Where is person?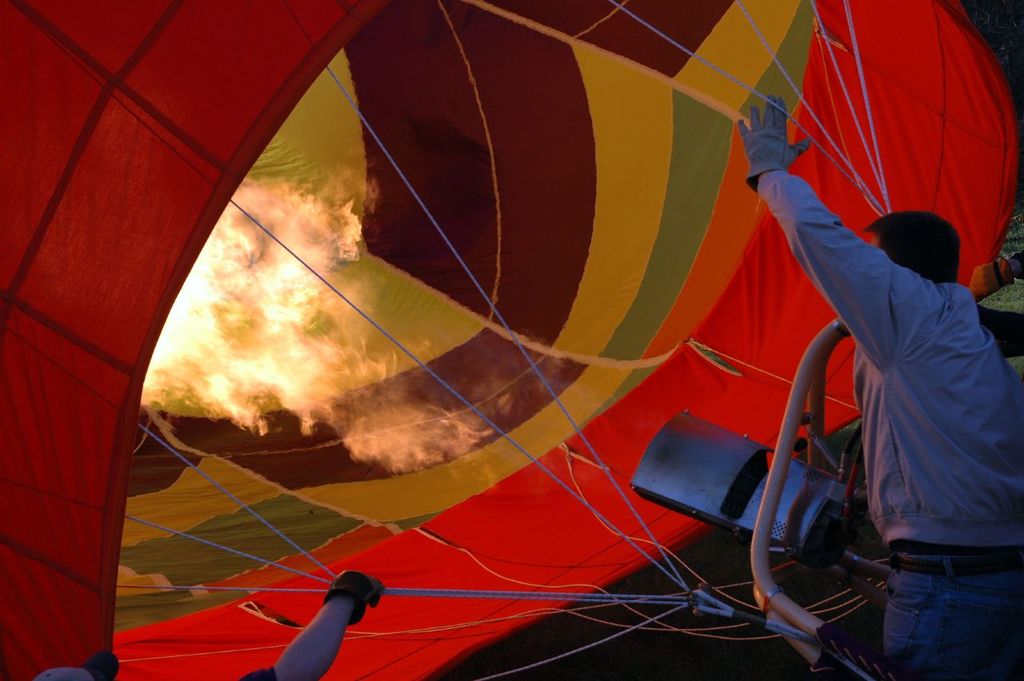
left=734, top=92, right=1023, bottom=680.
